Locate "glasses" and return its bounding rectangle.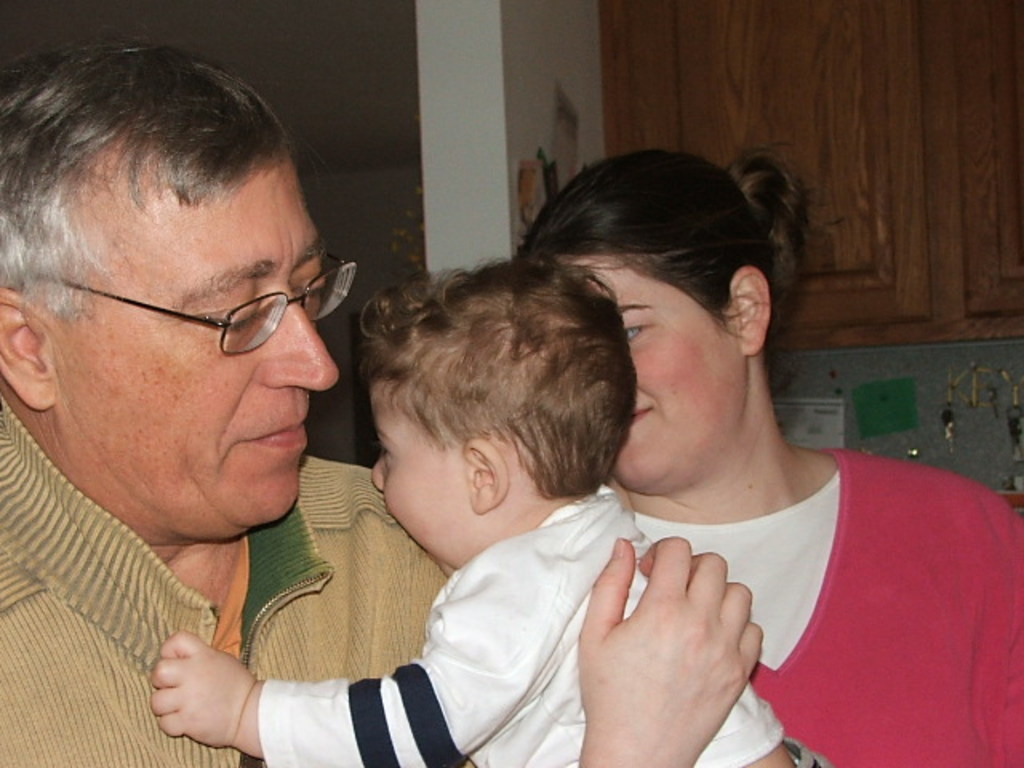
<bbox>35, 254, 362, 357</bbox>.
